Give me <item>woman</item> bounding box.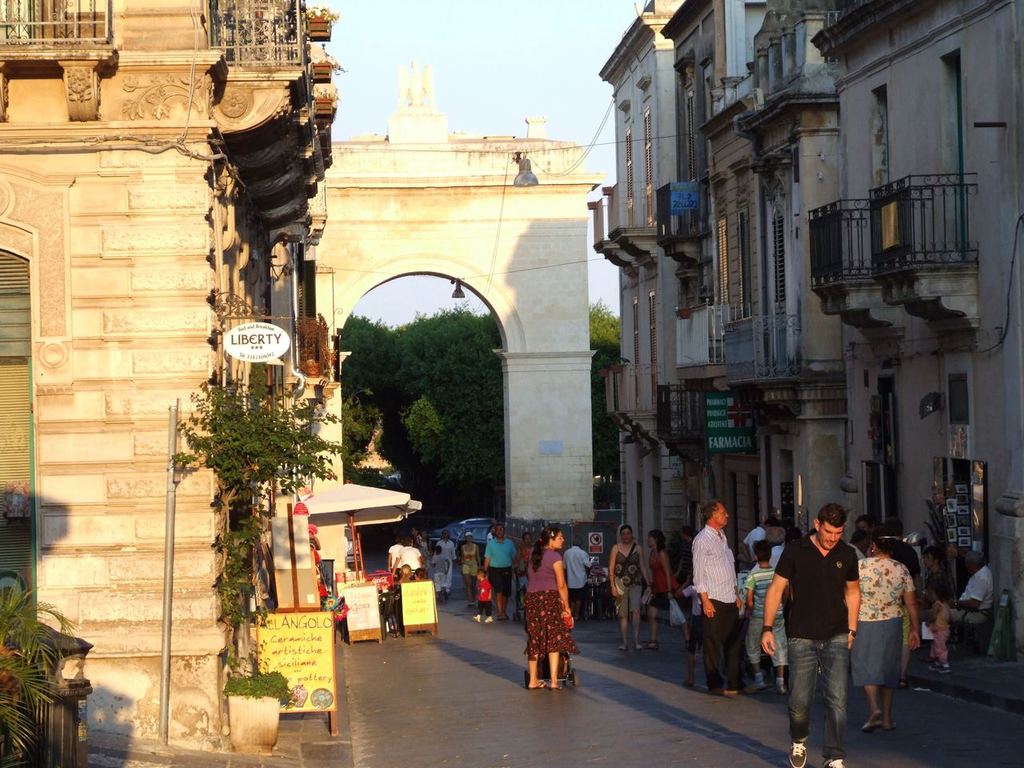
l=846, t=522, r=926, b=738.
